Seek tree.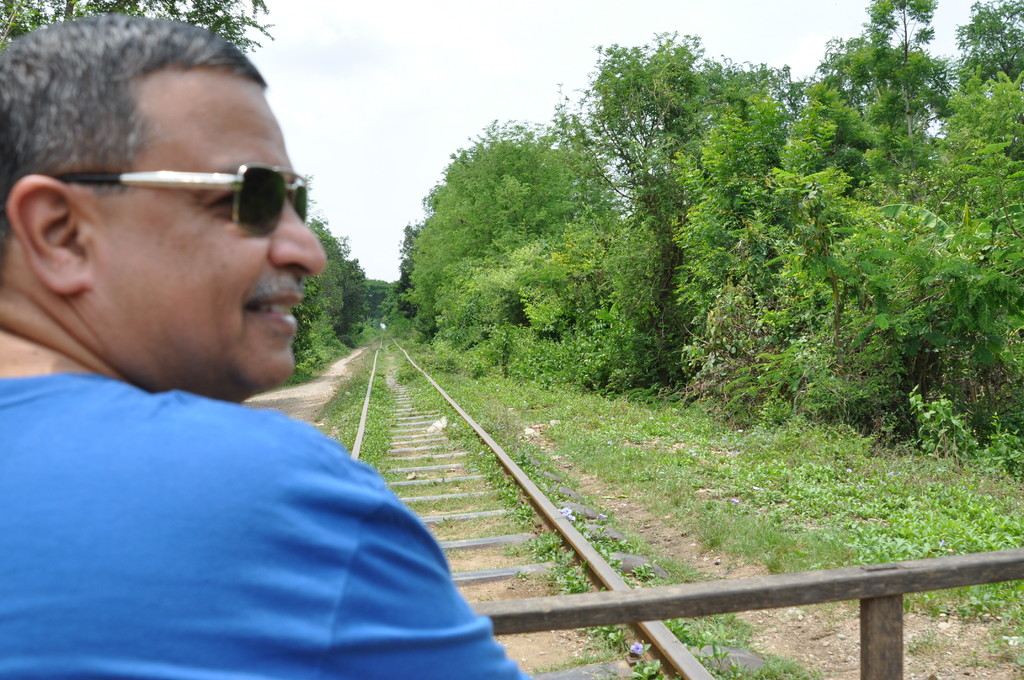
detection(295, 224, 364, 376).
